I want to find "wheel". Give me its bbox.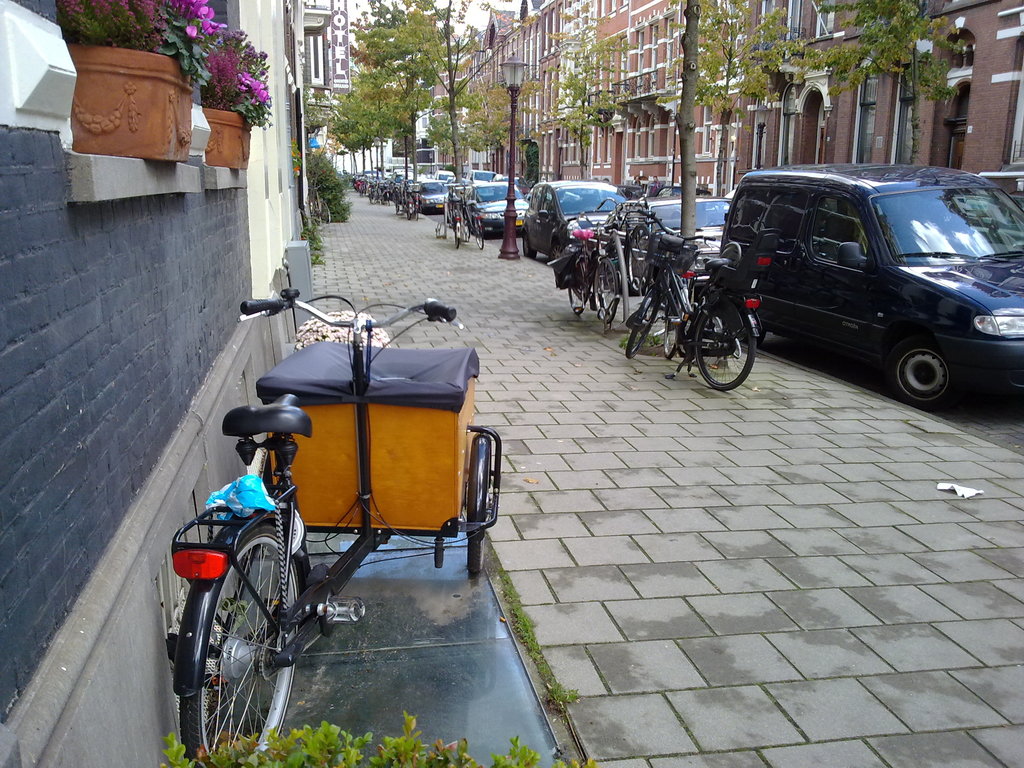
{"left": 566, "top": 254, "right": 593, "bottom": 314}.
